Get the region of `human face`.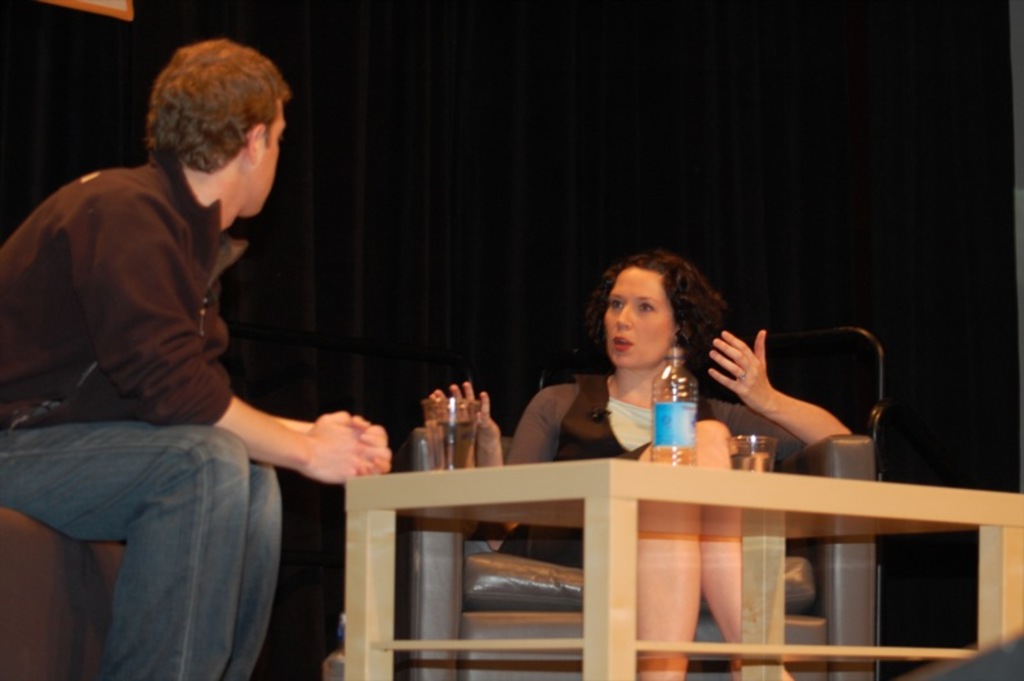
257 96 285 212.
